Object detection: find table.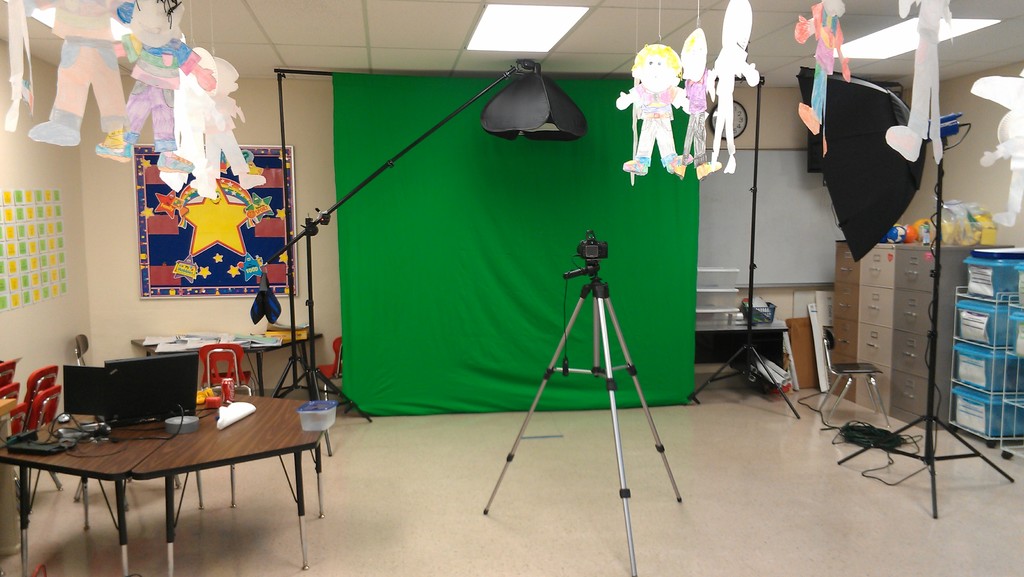
(x1=0, y1=405, x2=202, y2=576).
